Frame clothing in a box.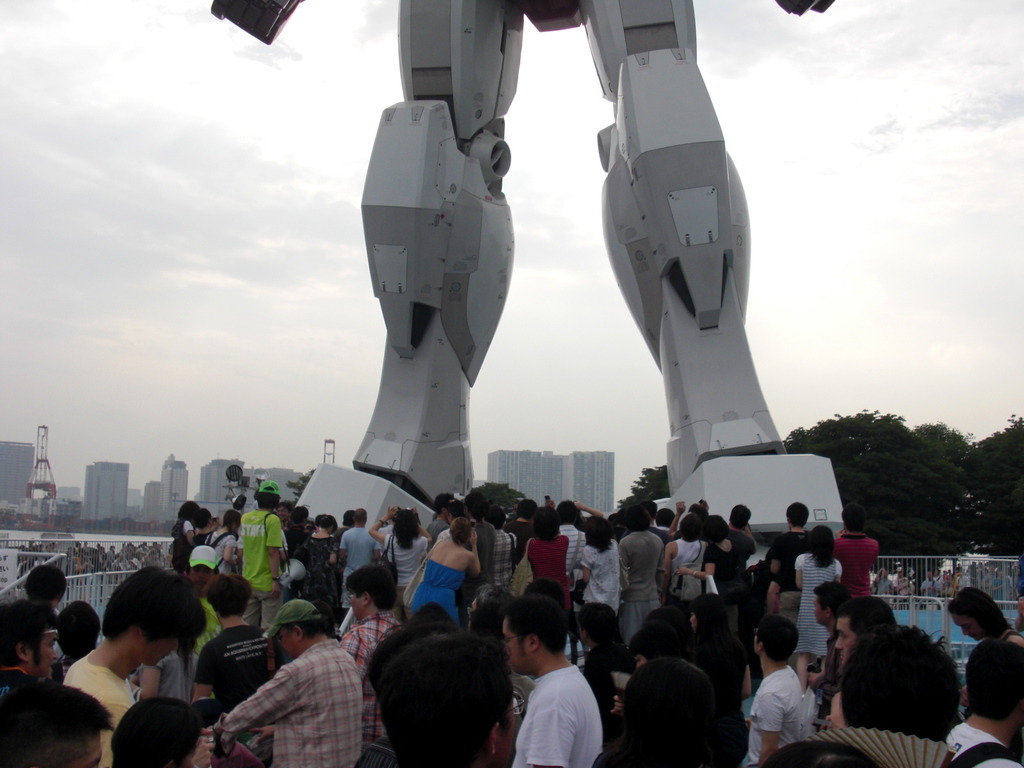
[left=689, top=595, right=746, bottom=724].
